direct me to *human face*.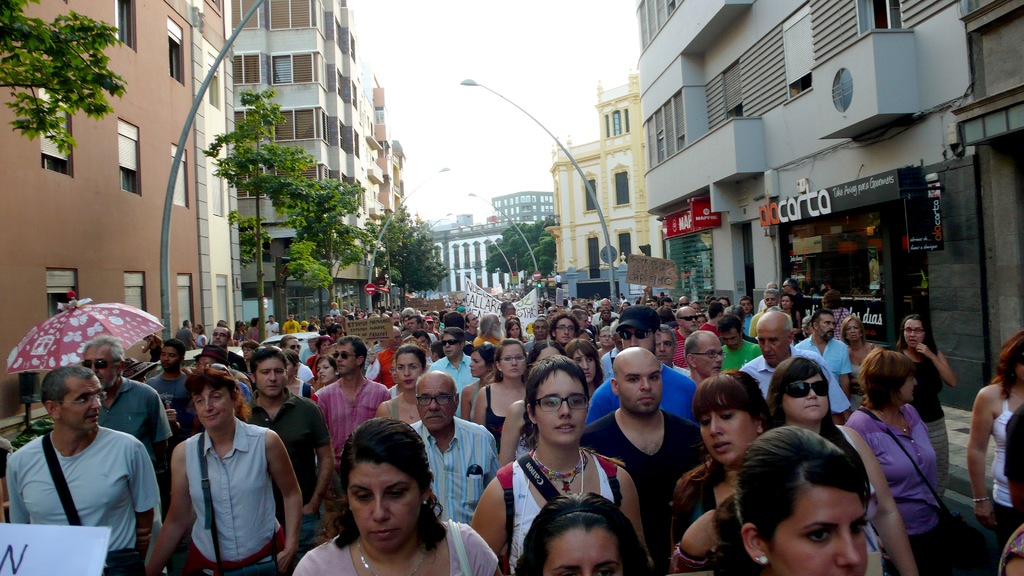
Direction: <bbox>623, 329, 657, 348</bbox>.
